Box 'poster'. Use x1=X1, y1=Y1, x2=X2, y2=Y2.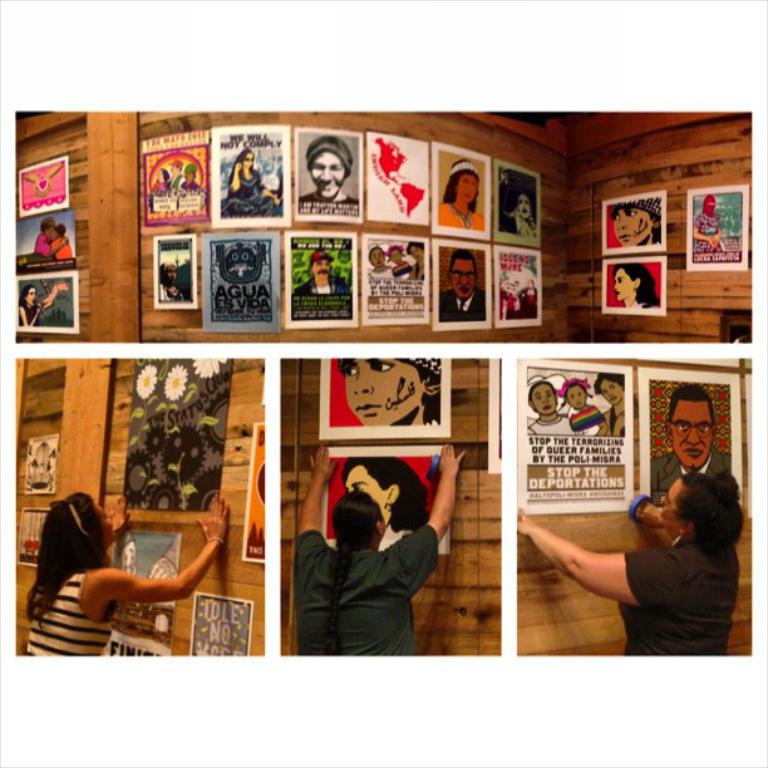
x1=600, y1=191, x2=665, y2=253.
